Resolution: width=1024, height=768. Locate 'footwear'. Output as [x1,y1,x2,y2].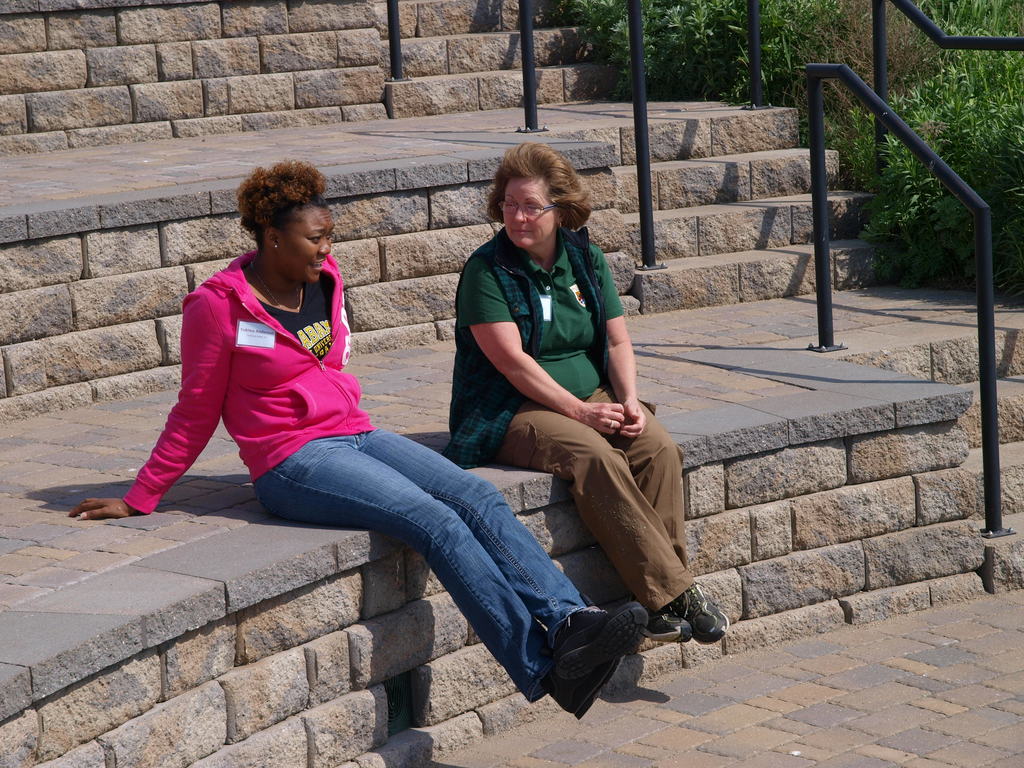
[676,580,732,648].
